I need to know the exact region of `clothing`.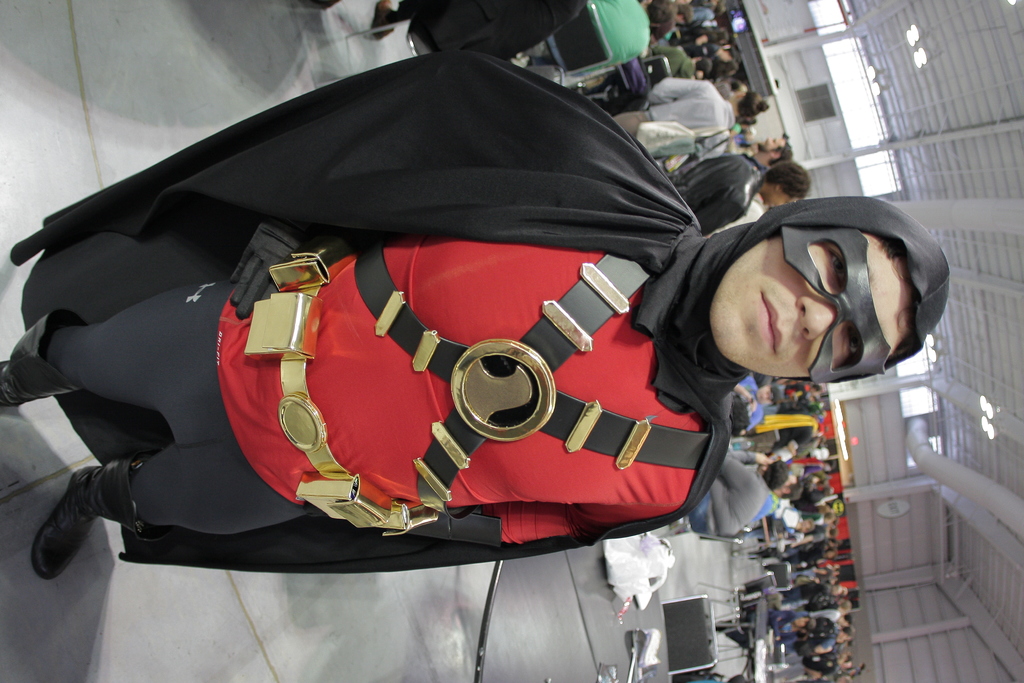
Region: bbox(683, 446, 764, 539).
